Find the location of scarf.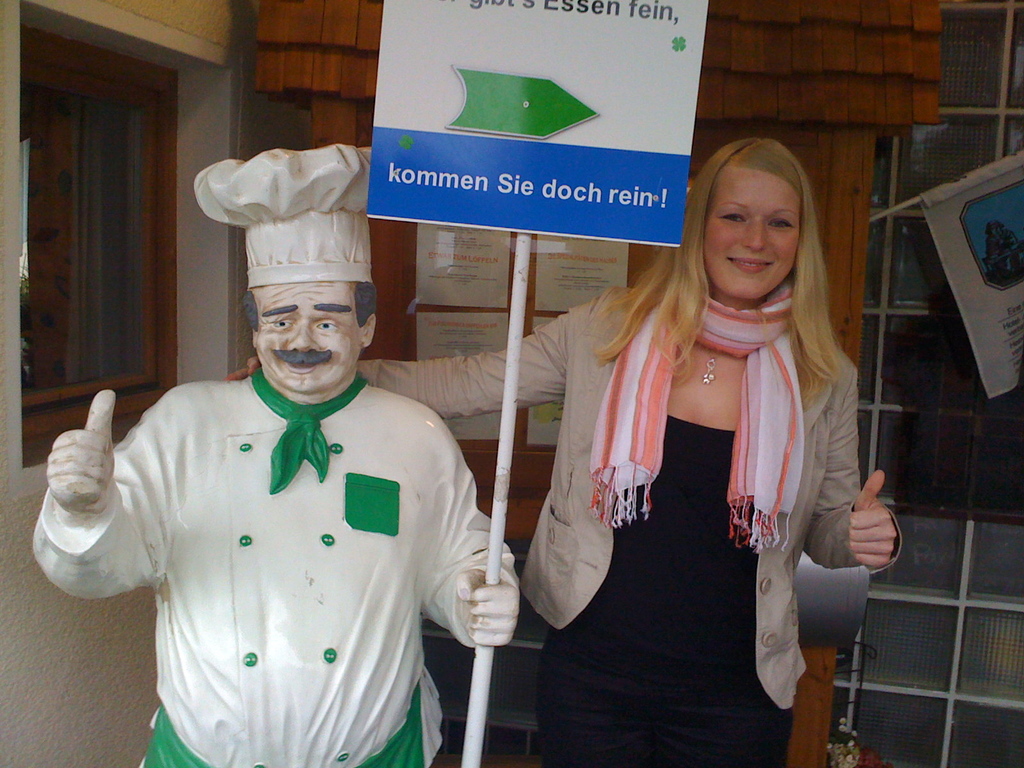
Location: [x1=592, y1=266, x2=808, y2=555].
